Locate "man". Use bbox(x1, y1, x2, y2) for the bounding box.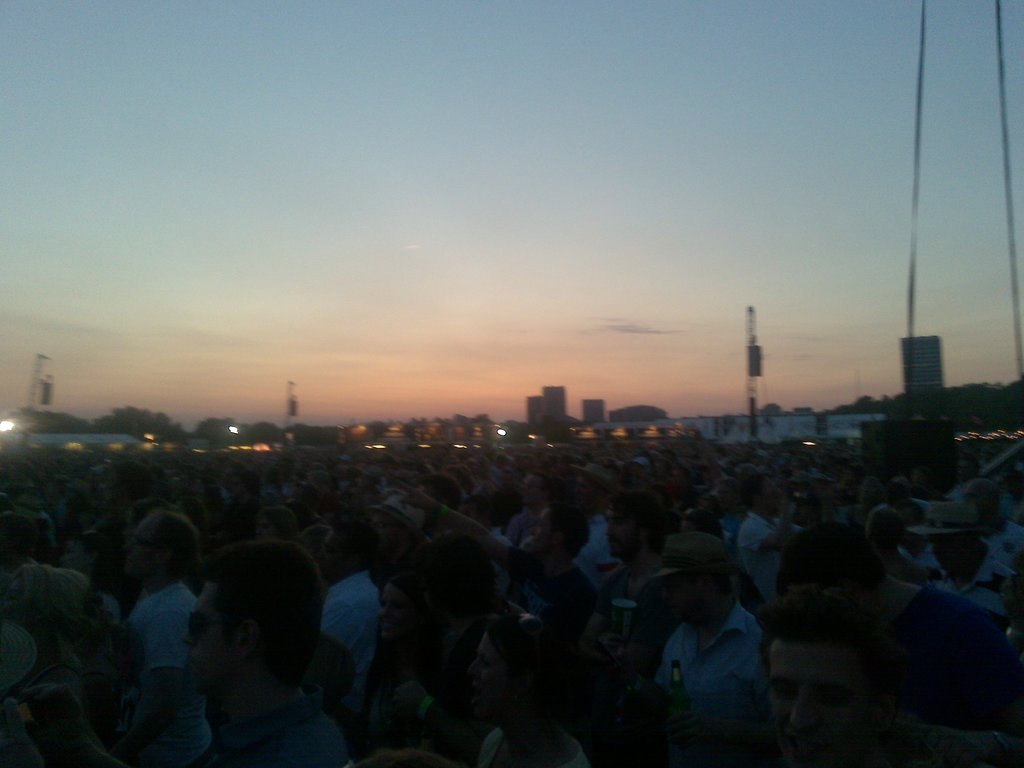
bbox(632, 511, 765, 704).
